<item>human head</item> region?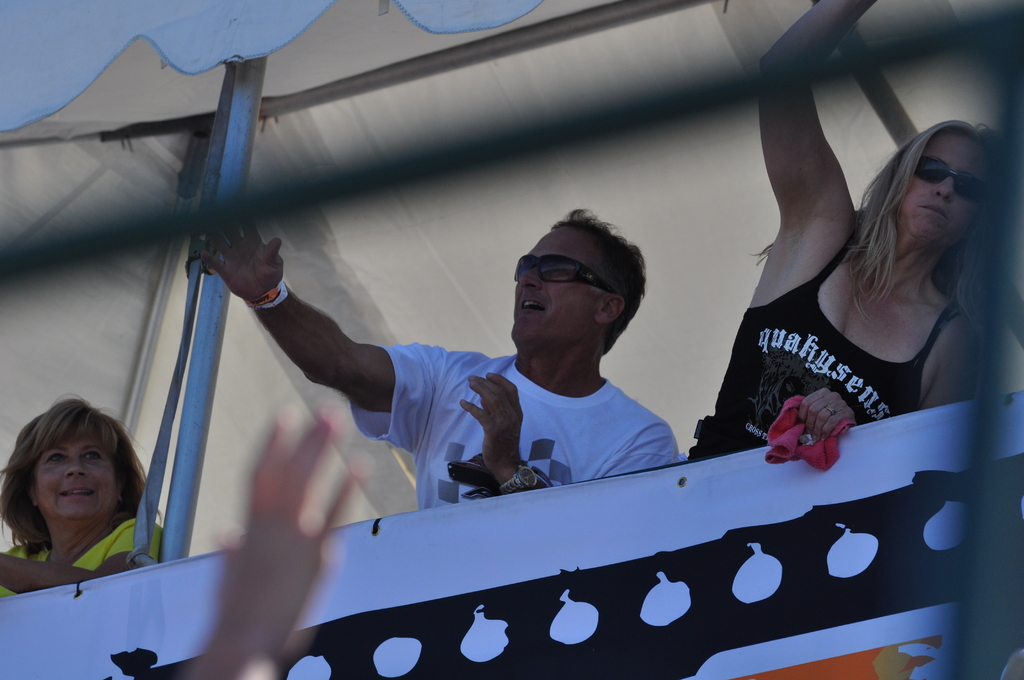
{"x1": 868, "y1": 120, "x2": 998, "y2": 252}
